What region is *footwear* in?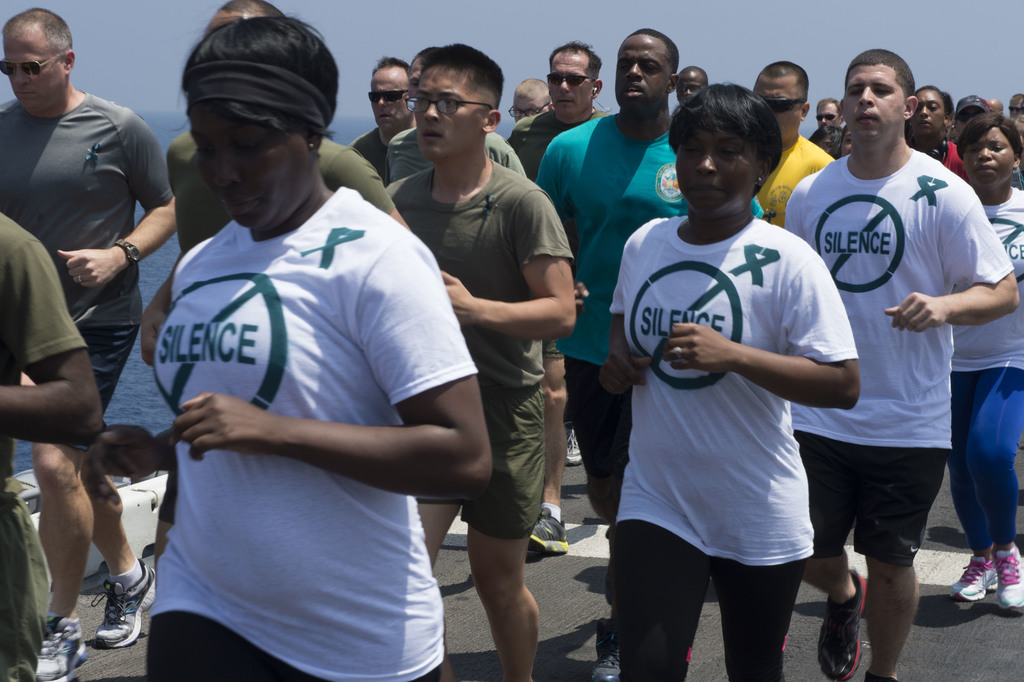
(566, 425, 582, 471).
